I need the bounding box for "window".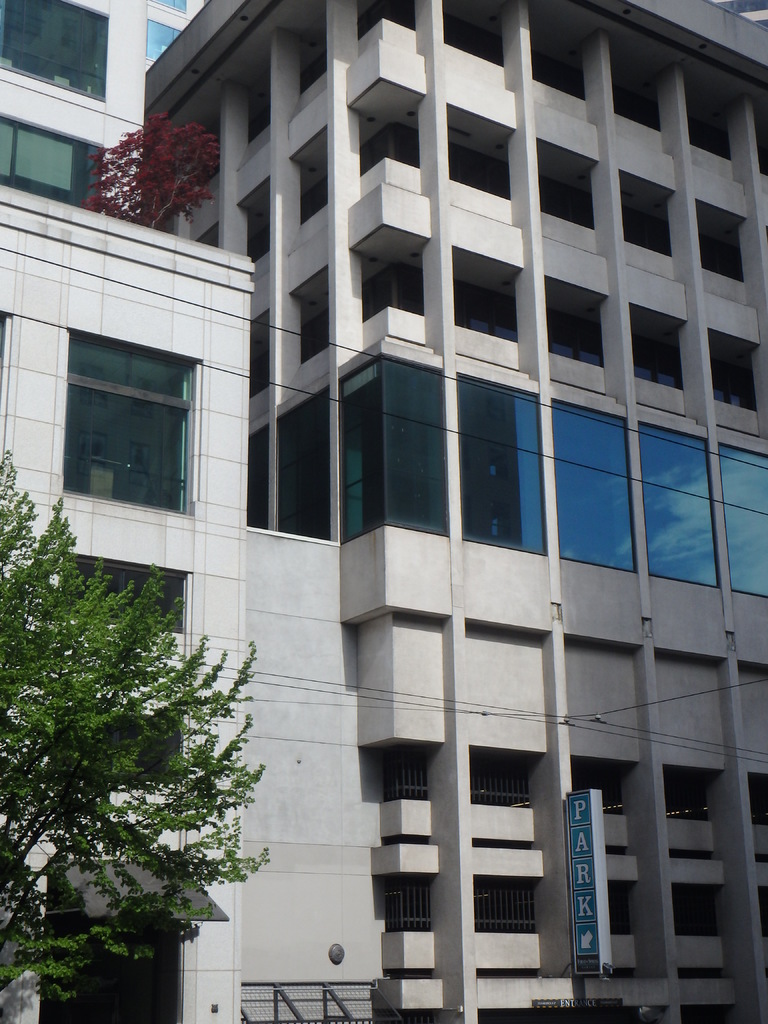
Here it is: <bbox>611, 81, 658, 126</bbox>.
